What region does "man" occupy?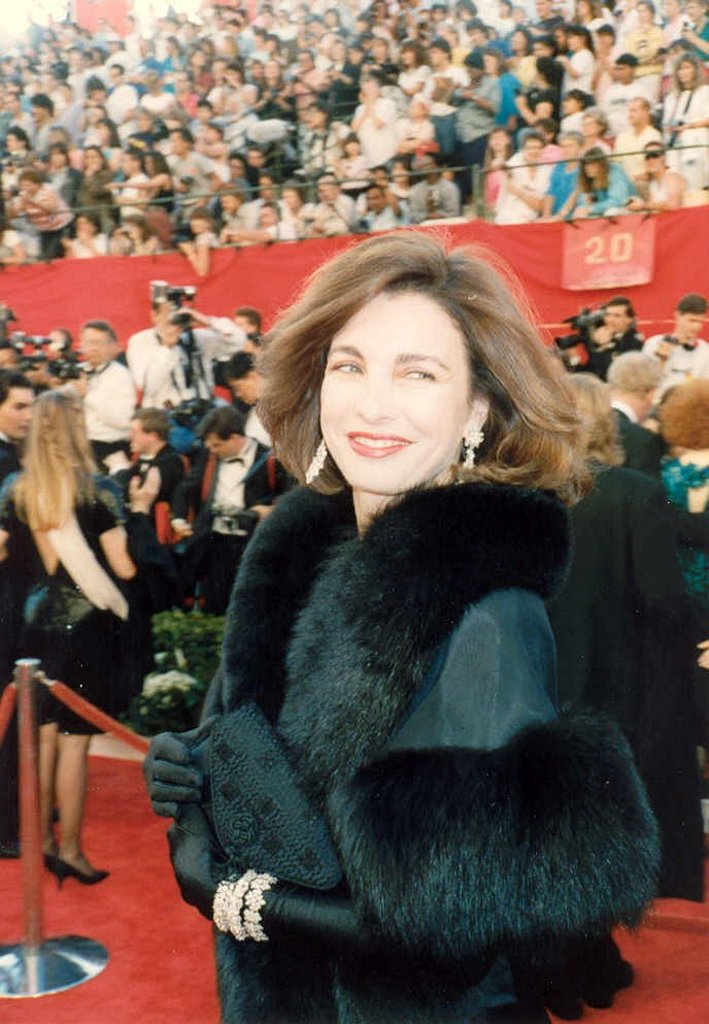
bbox=[0, 365, 40, 855].
